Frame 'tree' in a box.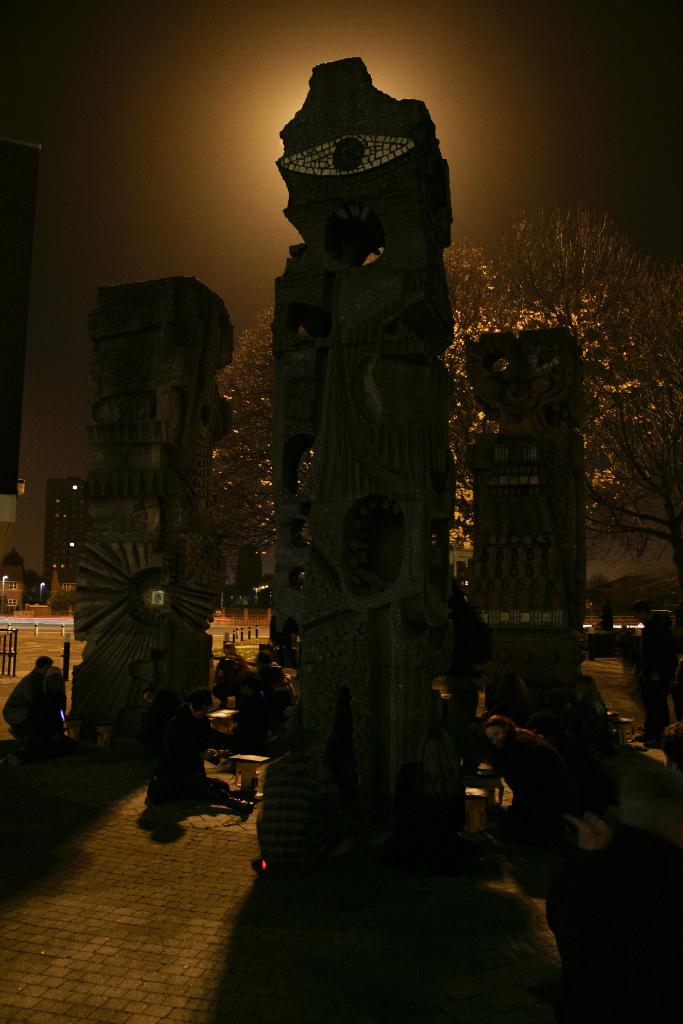
x1=440 y1=287 x2=682 y2=565.
